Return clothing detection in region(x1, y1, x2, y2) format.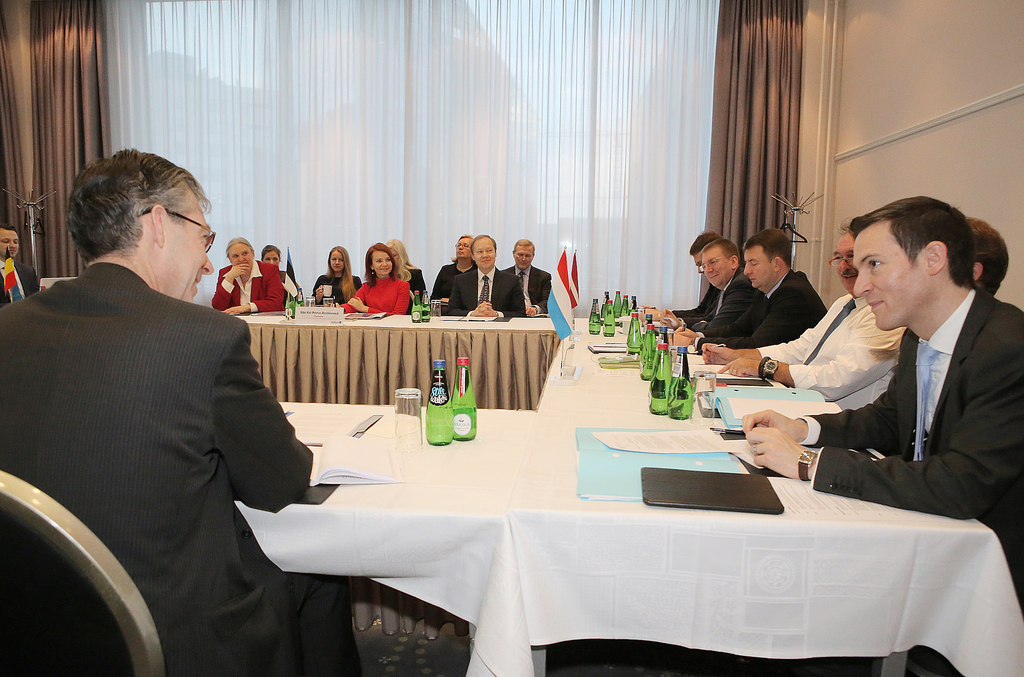
region(211, 259, 286, 312).
